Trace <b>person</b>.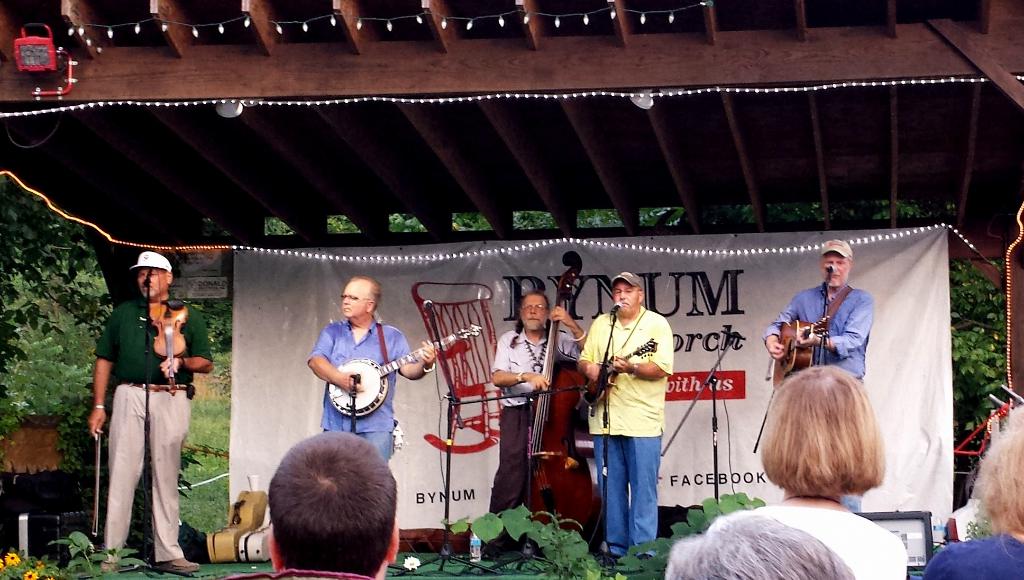
Traced to rect(580, 272, 675, 557).
